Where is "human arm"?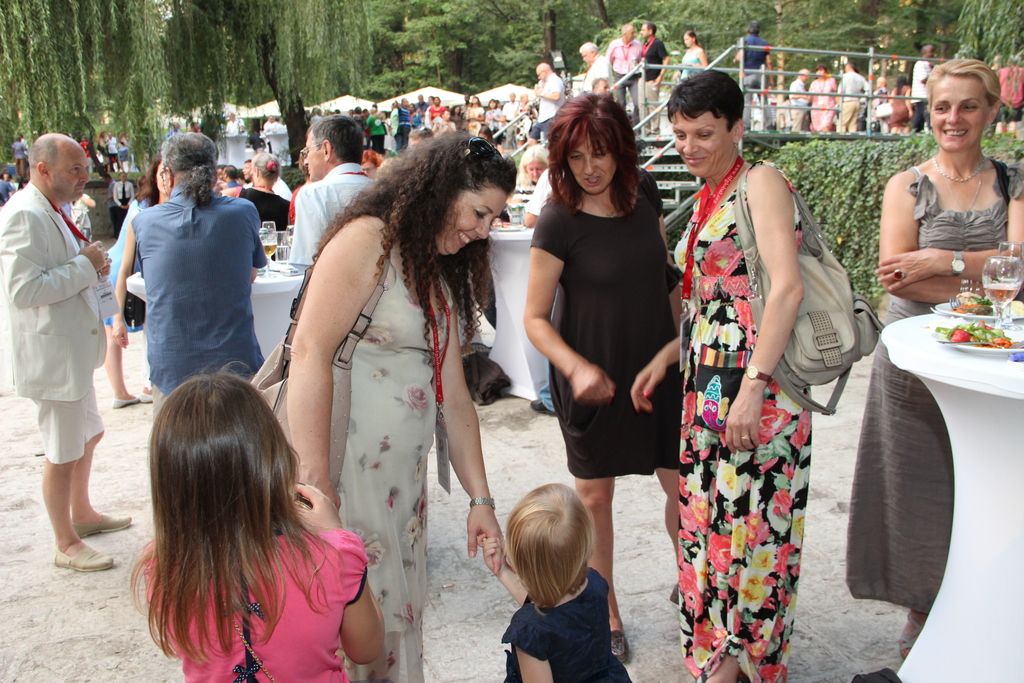
bbox=[435, 315, 500, 580].
